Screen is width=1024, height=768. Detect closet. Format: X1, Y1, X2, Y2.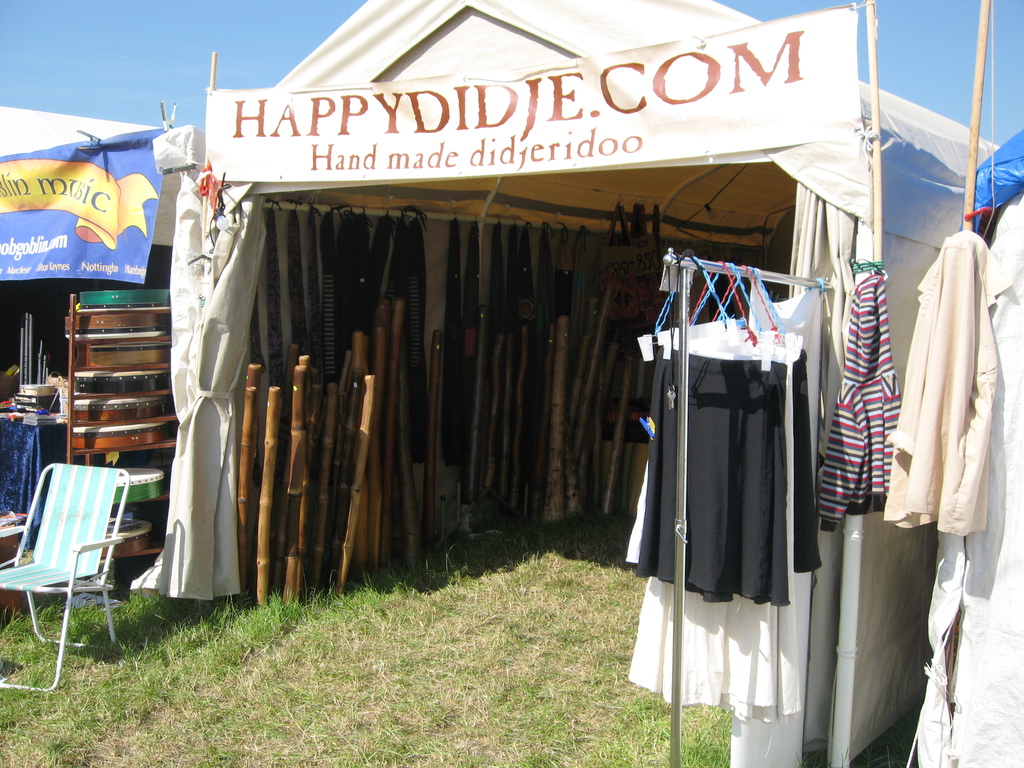
1, 56, 931, 723.
